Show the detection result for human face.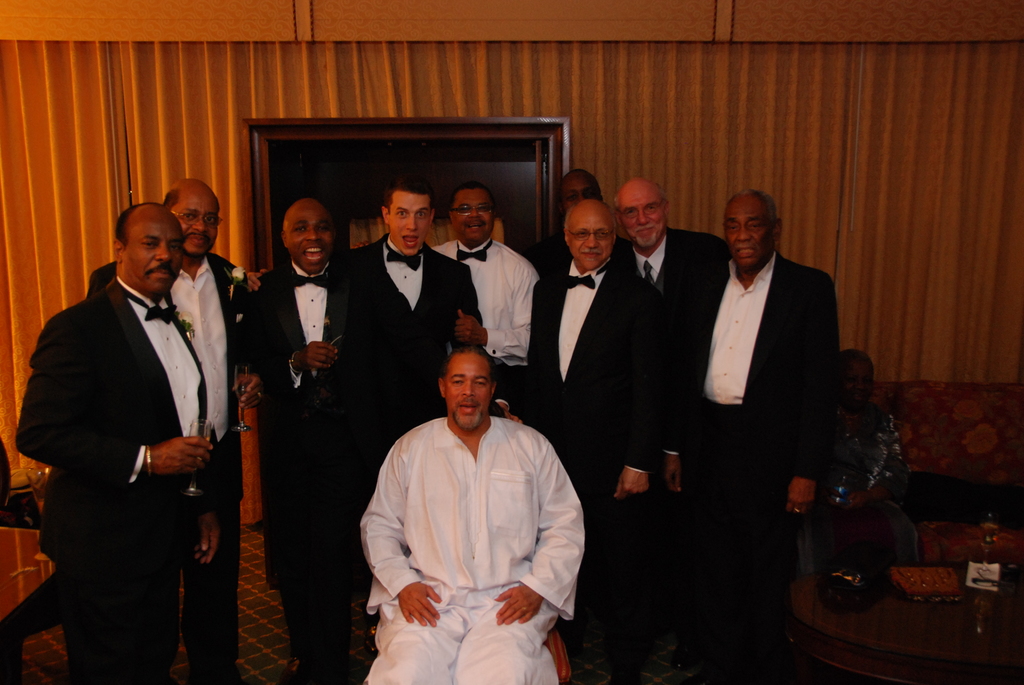
444/360/489/431.
